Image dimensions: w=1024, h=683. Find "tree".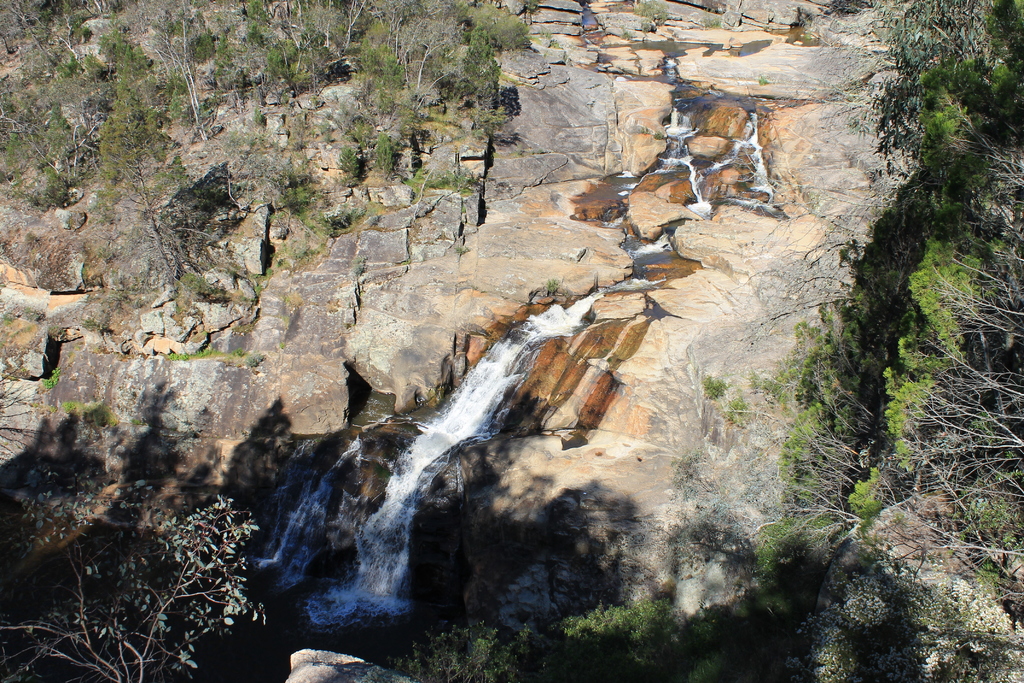
[x1=0, y1=494, x2=255, y2=682].
